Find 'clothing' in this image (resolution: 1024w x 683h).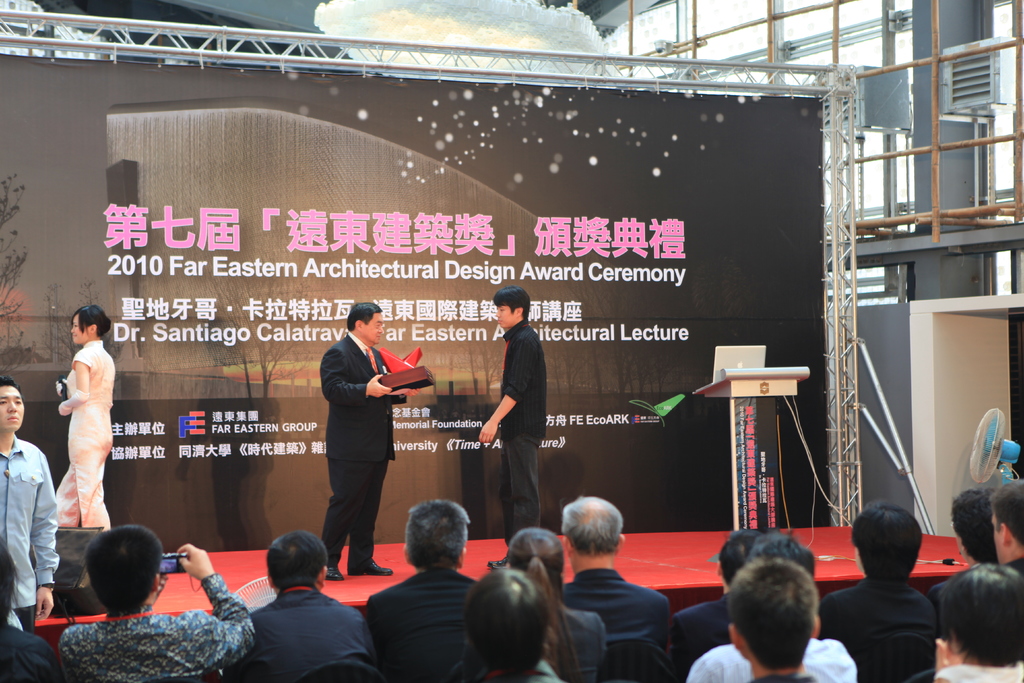
pyautogui.locateOnScreen(555, 570, 670, 682).
